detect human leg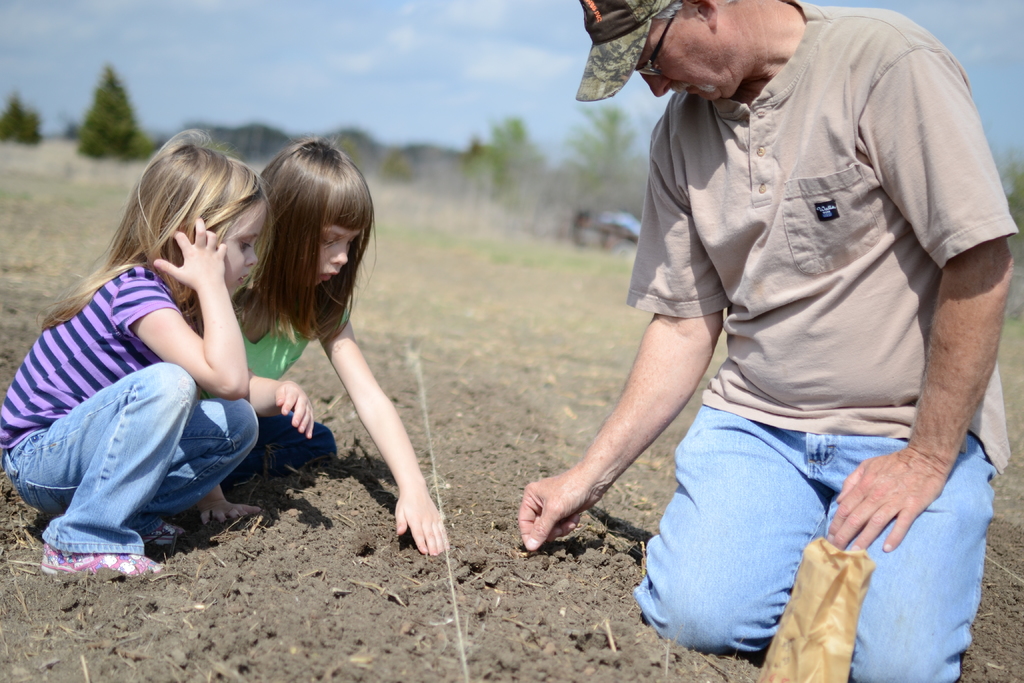
220 415 335 486
